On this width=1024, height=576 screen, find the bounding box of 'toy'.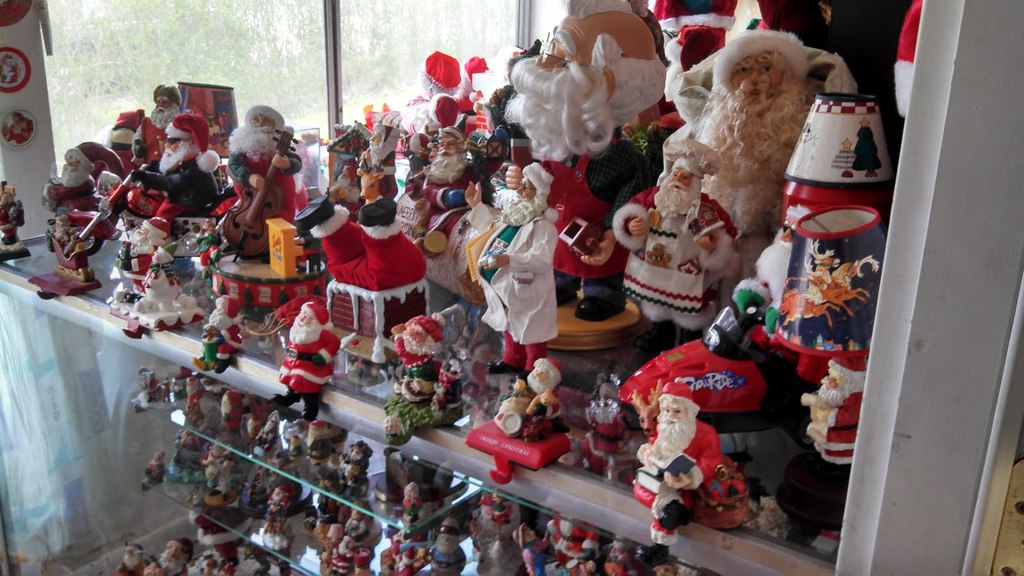
Bounding box: left=216, top=97, right=312, bottom=262.
